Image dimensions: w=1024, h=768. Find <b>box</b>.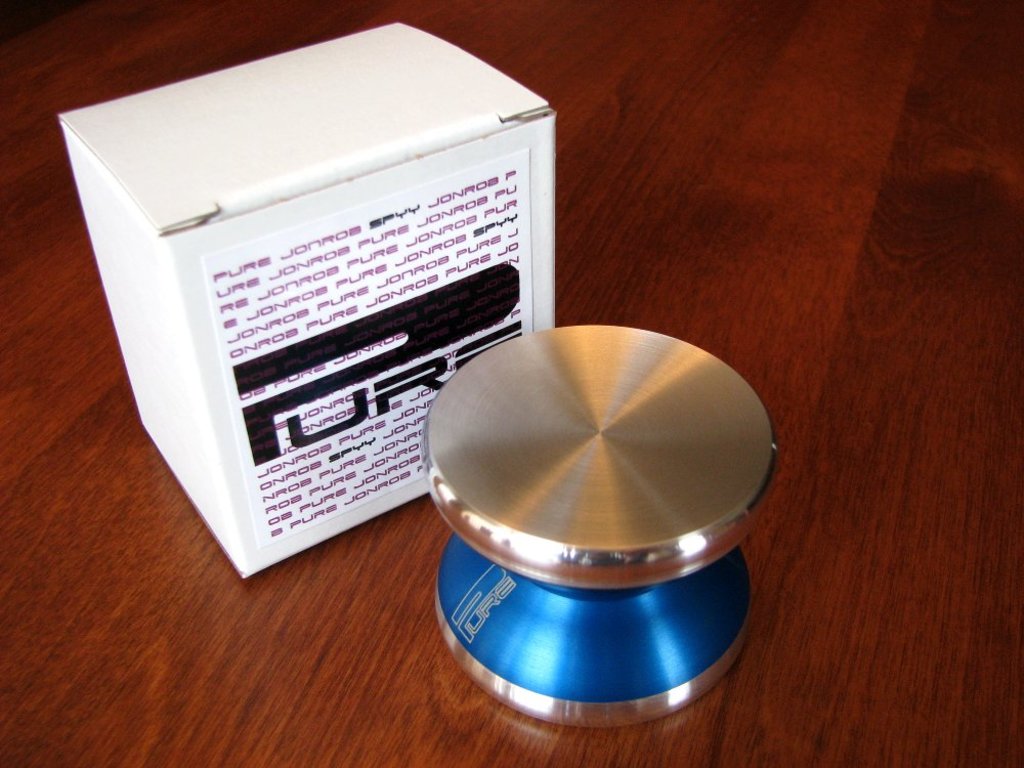
left=58, top=24, right=557, bottom=583.
